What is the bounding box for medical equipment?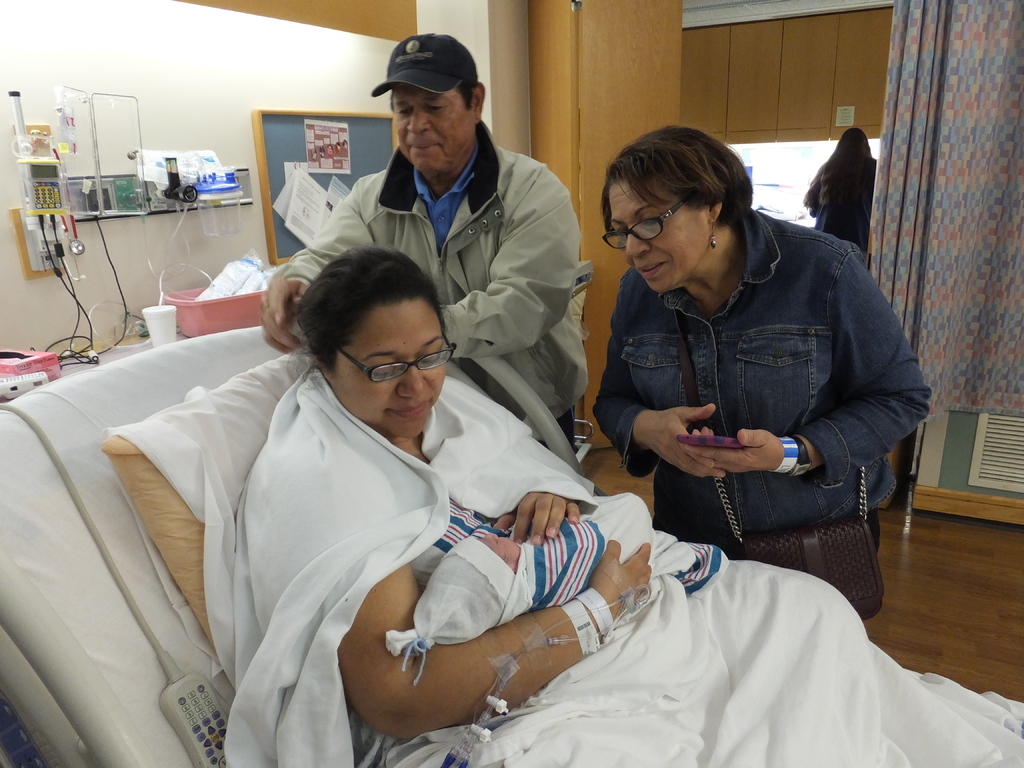
{"left": 440, "top": 579, "right": 654, "bottom": 767}.
